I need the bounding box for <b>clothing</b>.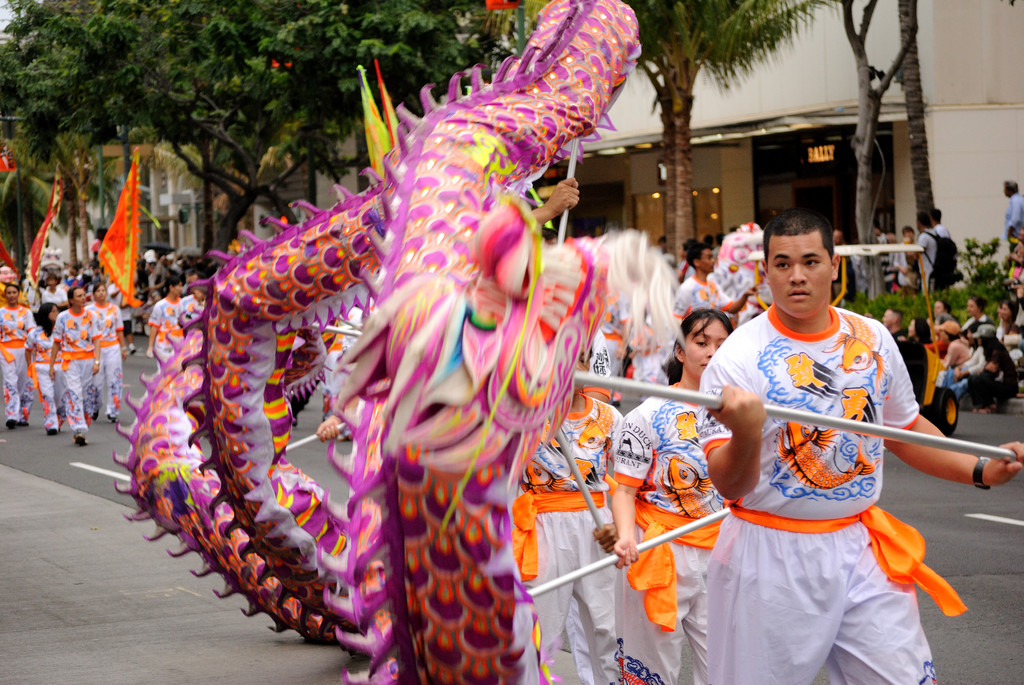
Here it is: BBox(895, 329, 958, 420).
